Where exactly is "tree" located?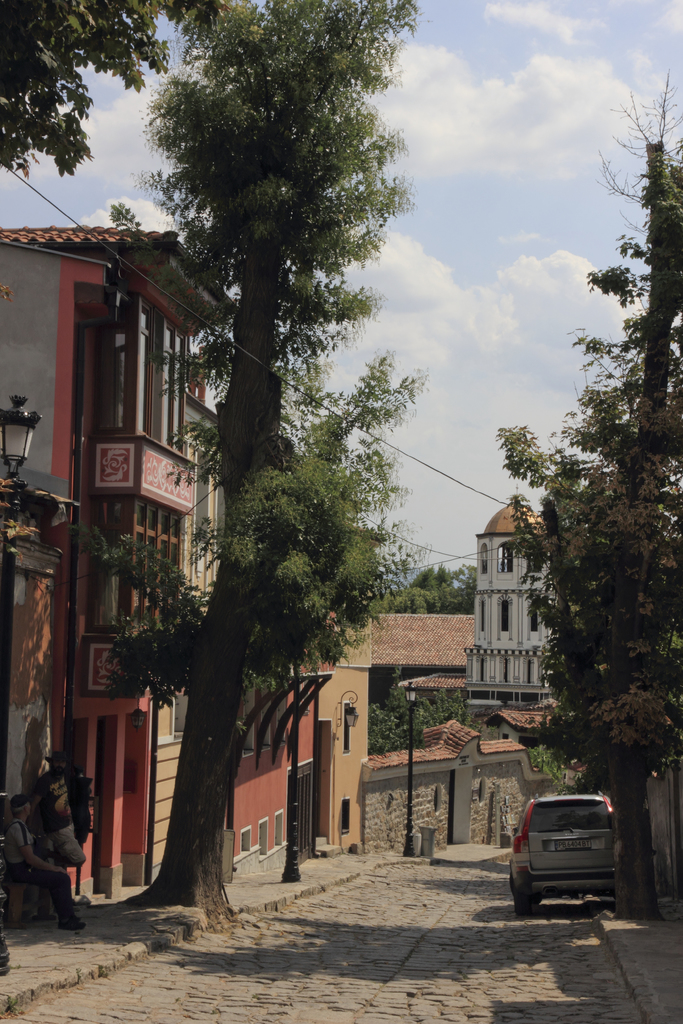
Its bounding box is x1=478 y1=66 x2=682 y2=935.
